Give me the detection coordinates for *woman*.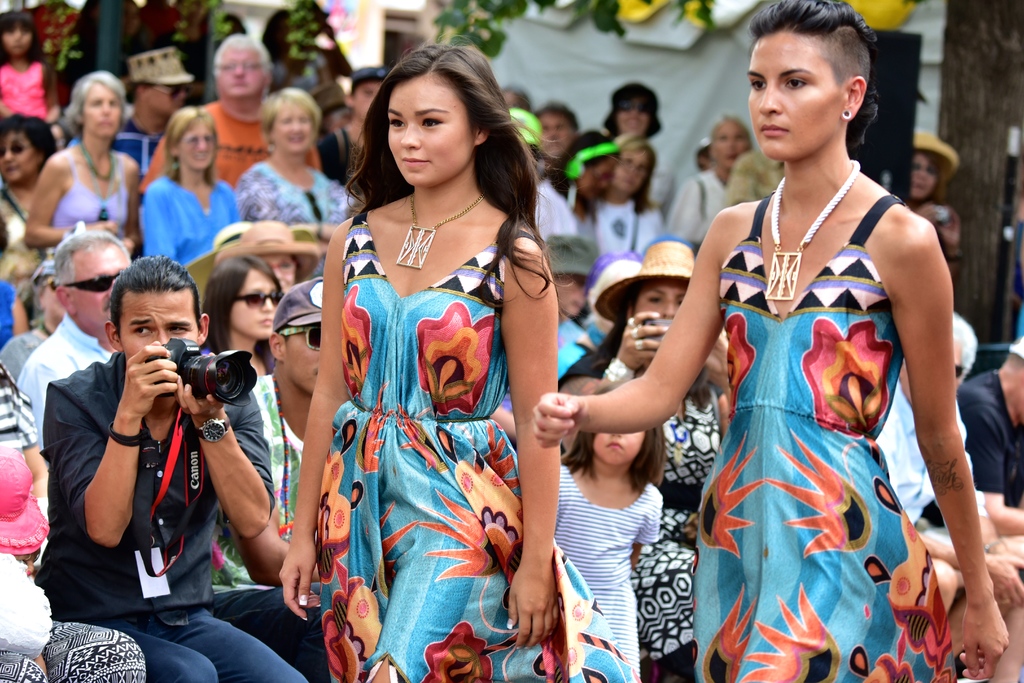
crop(235, 81, 357, 235).
